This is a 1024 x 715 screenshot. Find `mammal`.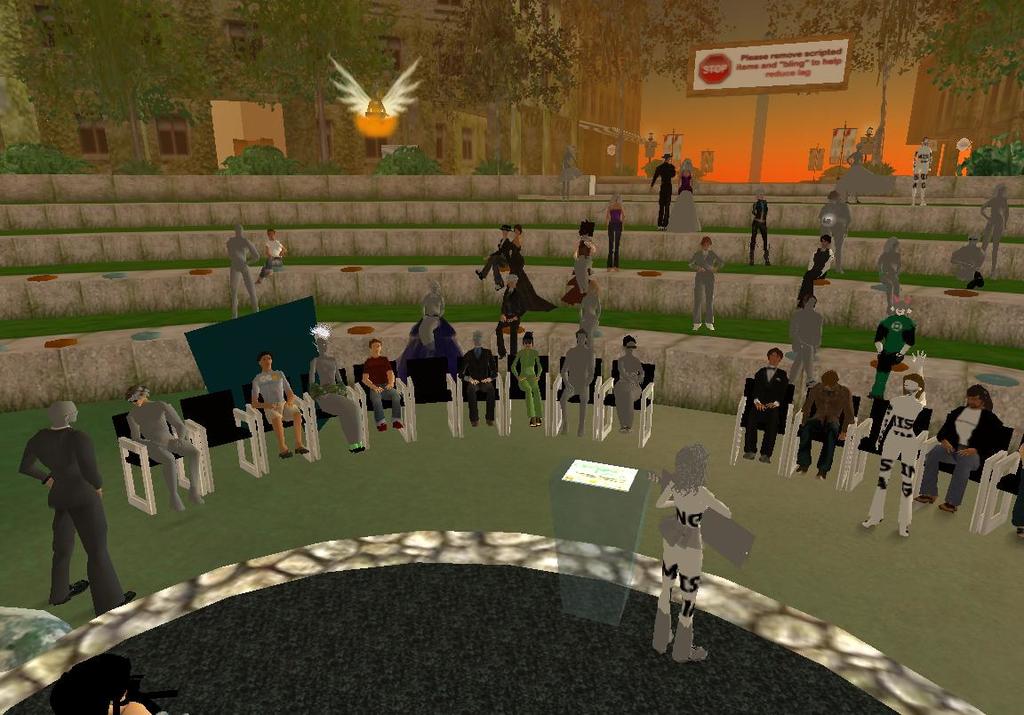
Bounding box: crop(612, 332, 644, 433).
